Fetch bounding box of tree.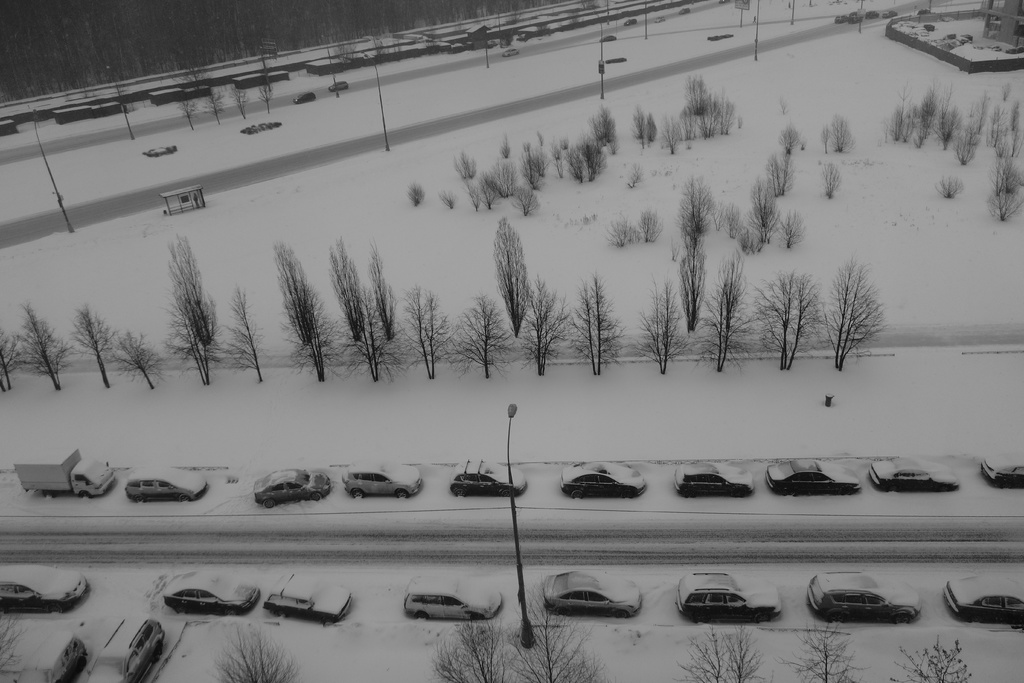
Bbox: [635,279,690,375].
